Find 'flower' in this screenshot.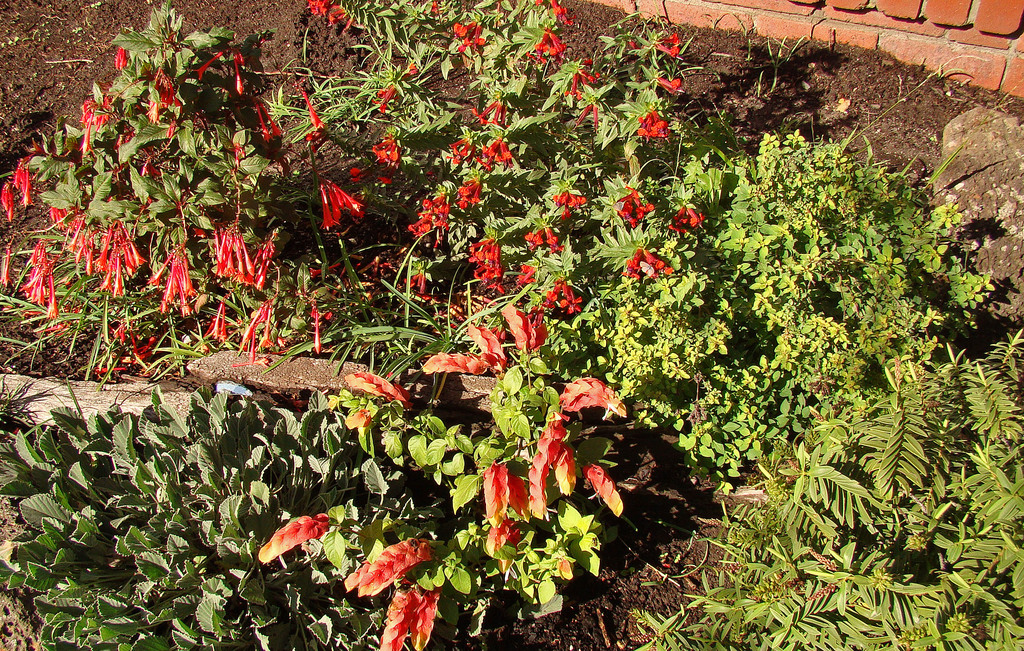
The bounding box for 'flower' is rect(296, 161, 361, 235).
